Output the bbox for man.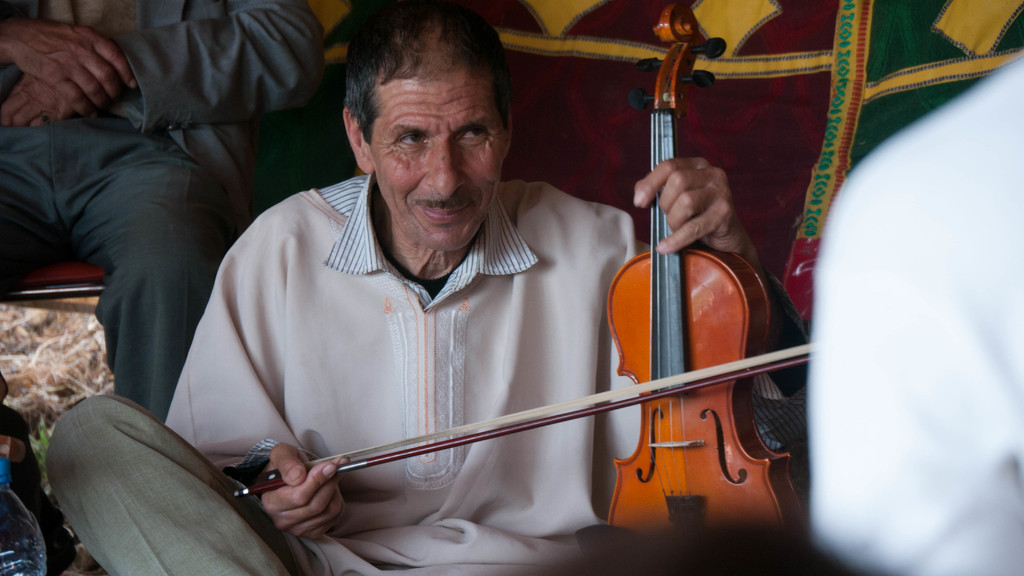
rect(0, 0, 329, 420).
